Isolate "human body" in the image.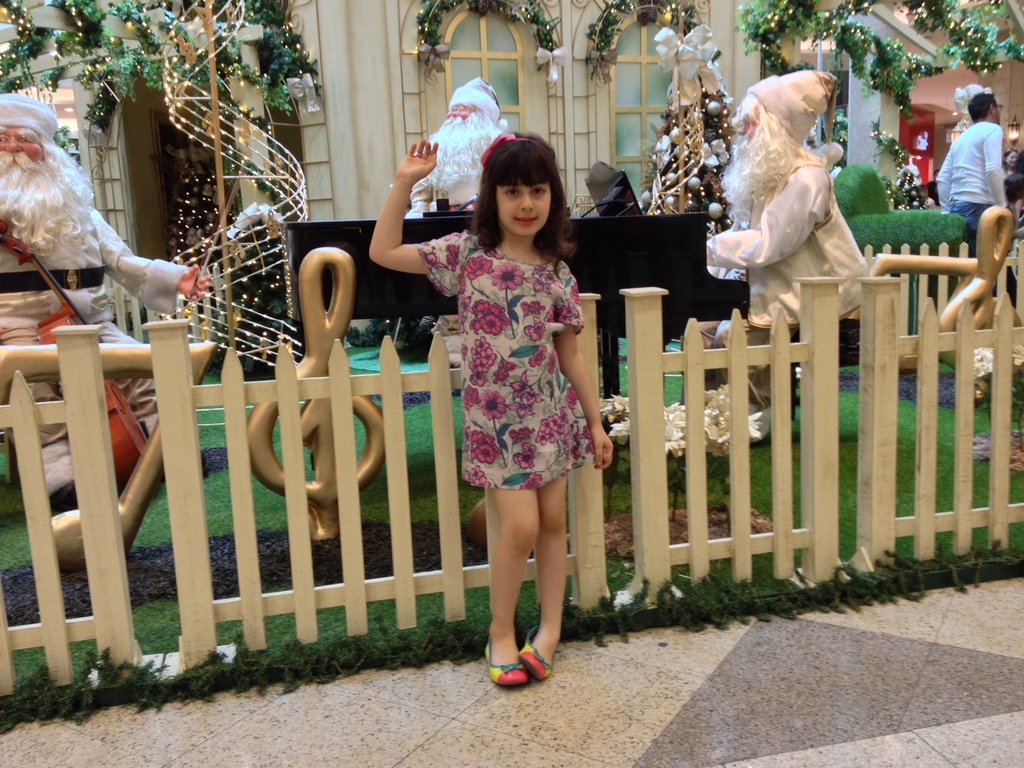
Isolated region: pyautogui.locateOnScreen(0, 201, 214, 504).
